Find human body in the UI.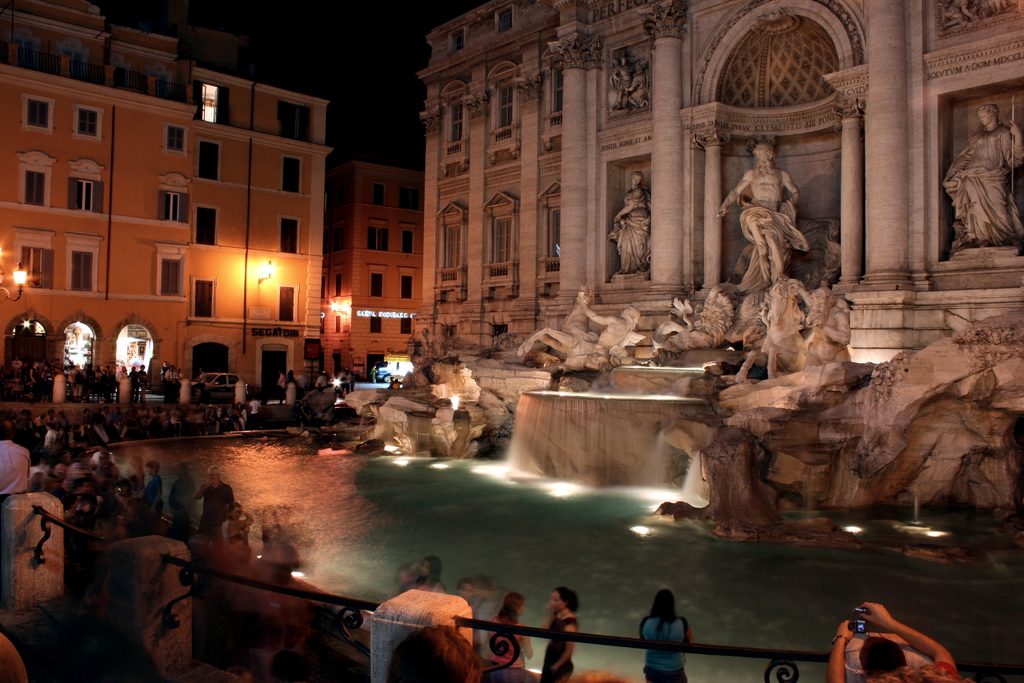
UI element at <region>604, 171, 653, 277</region>.
